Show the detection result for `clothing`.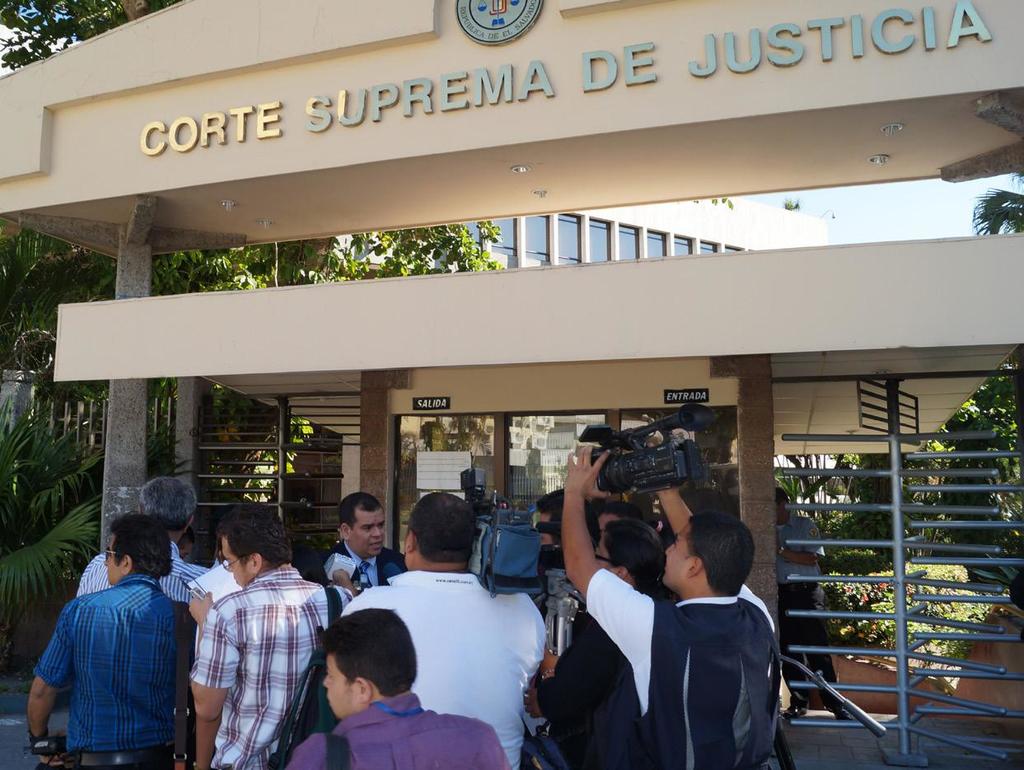
crop(580, 563, 787, 769).
